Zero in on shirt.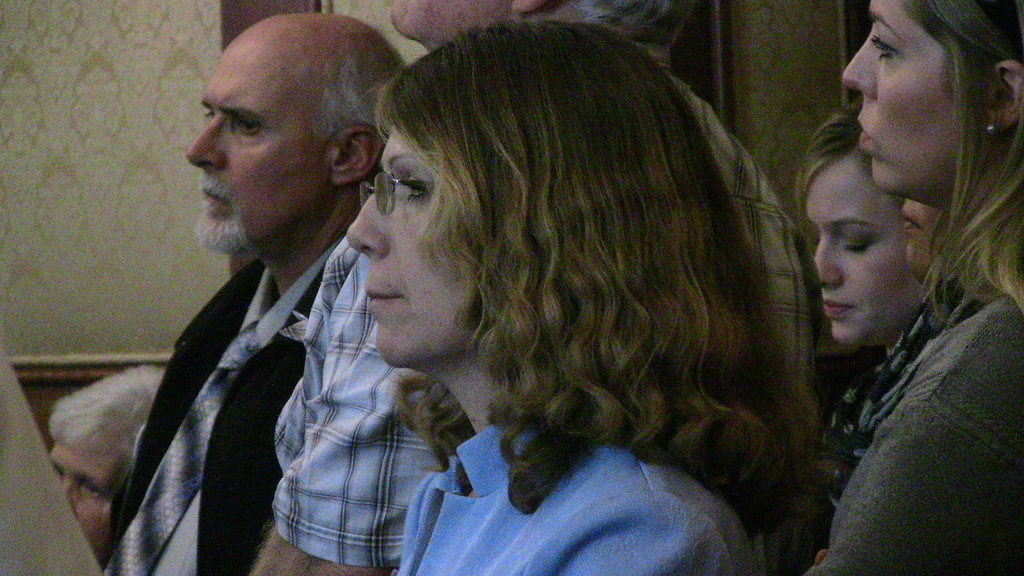
Zeroed in: bbox=[271, 48, 815, 574].
